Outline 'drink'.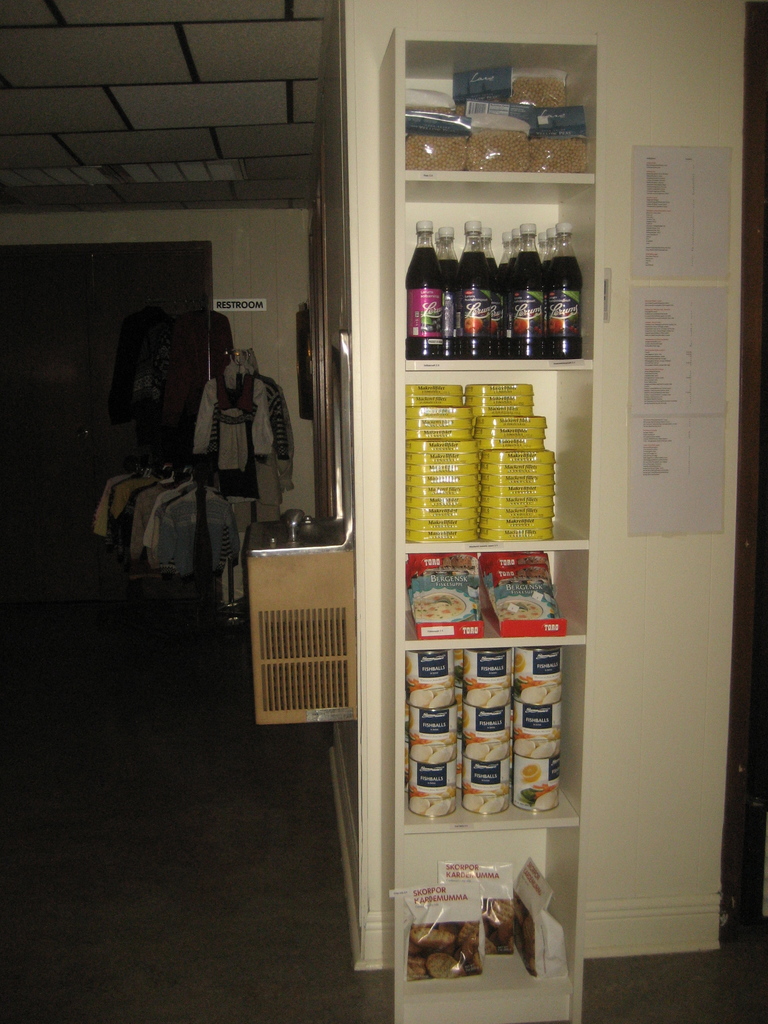
Outline: x1=536, y1=223, x2=584, y2=355.
